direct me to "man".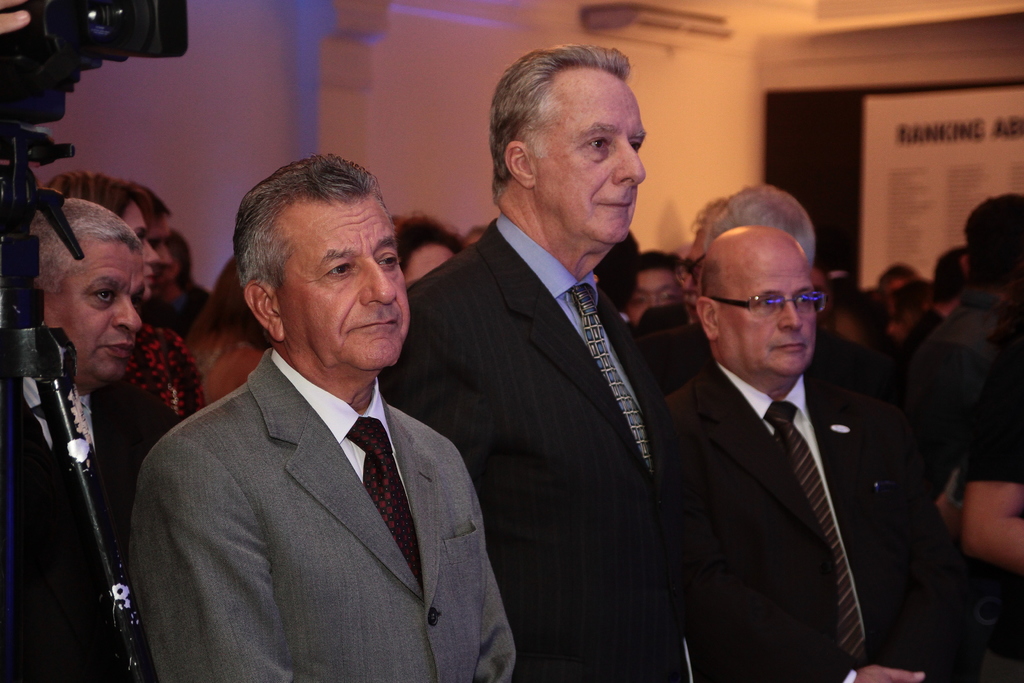
Direction: detection(0, 188, 152, 682).
